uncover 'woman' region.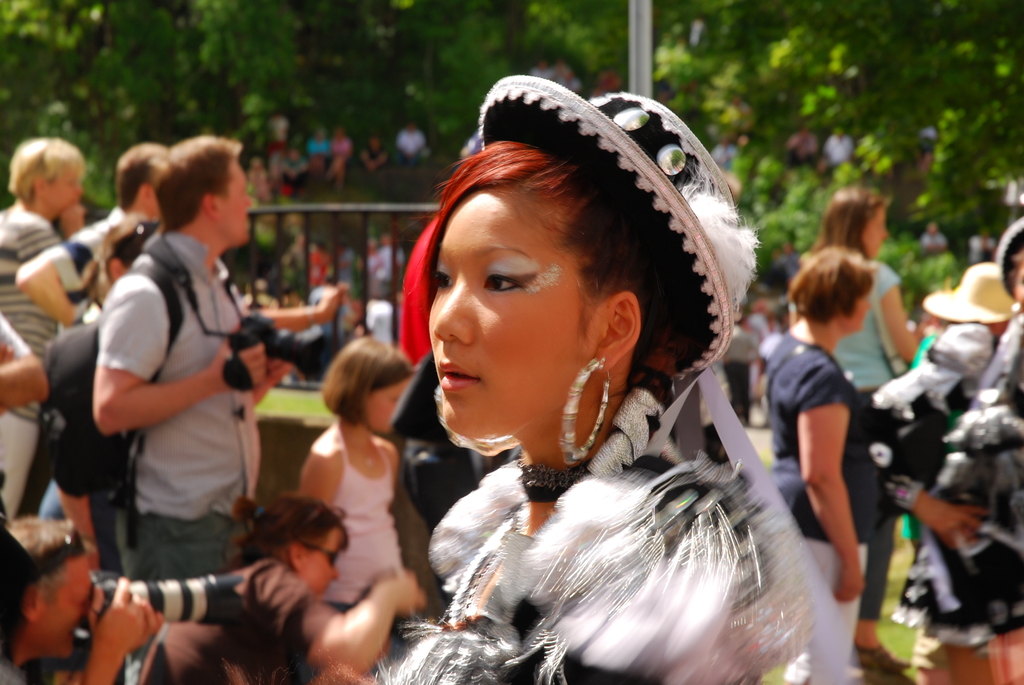
Uncovered: region(808, 190, 934, 673).
